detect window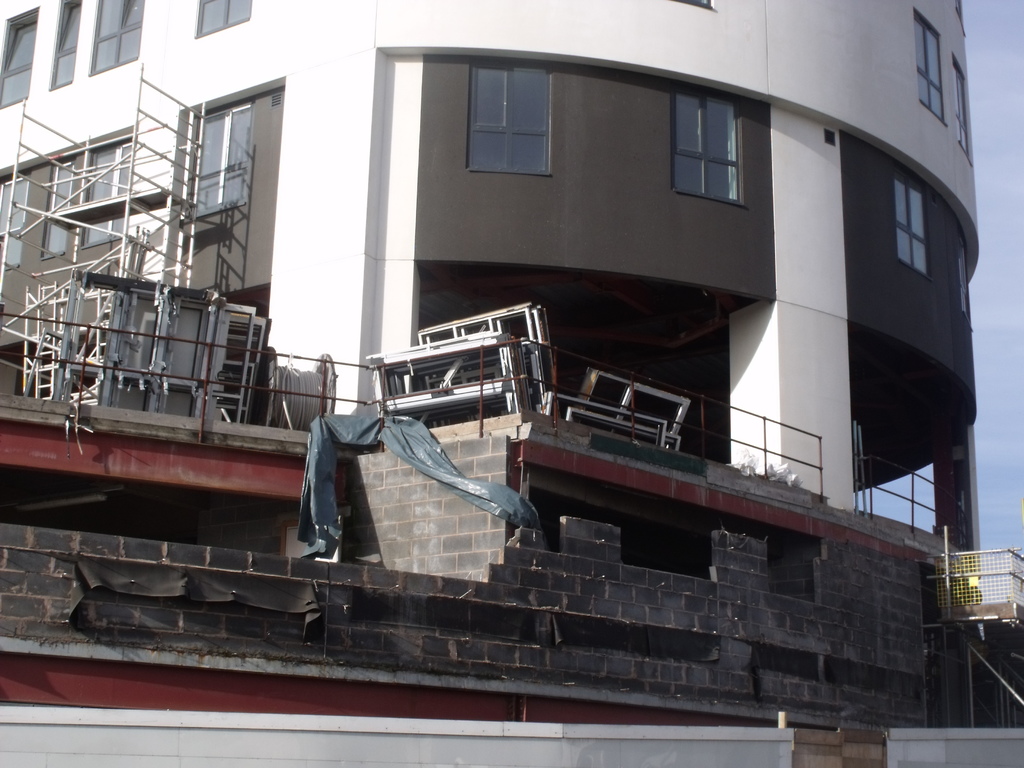
(196,0,252,36)
